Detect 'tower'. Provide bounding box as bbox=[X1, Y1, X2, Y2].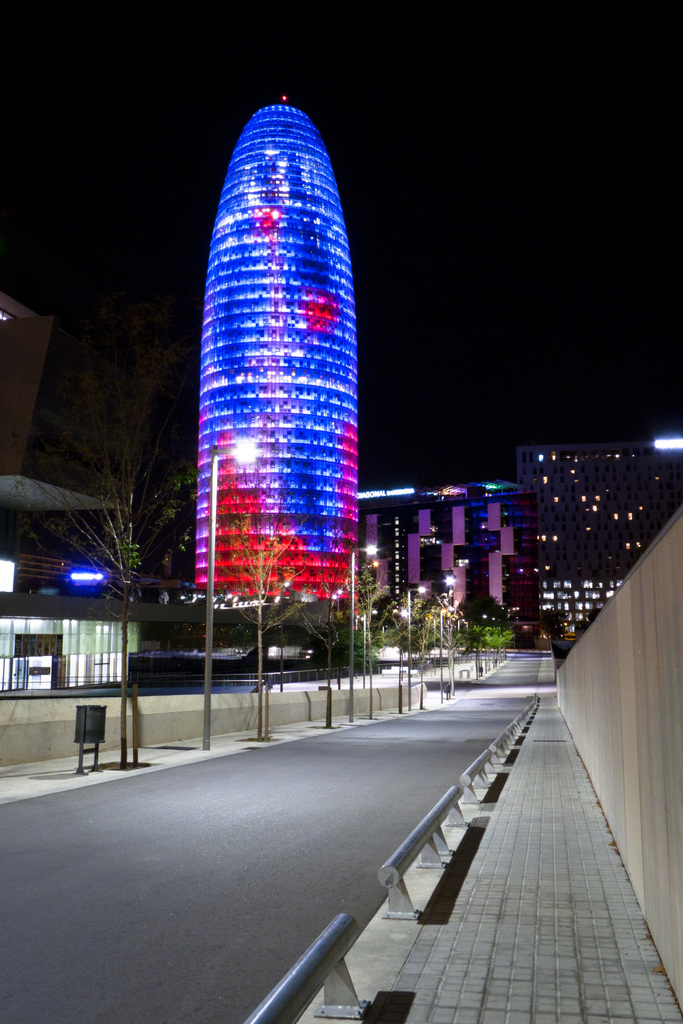
bbox=[167, 91, 389, 609].
